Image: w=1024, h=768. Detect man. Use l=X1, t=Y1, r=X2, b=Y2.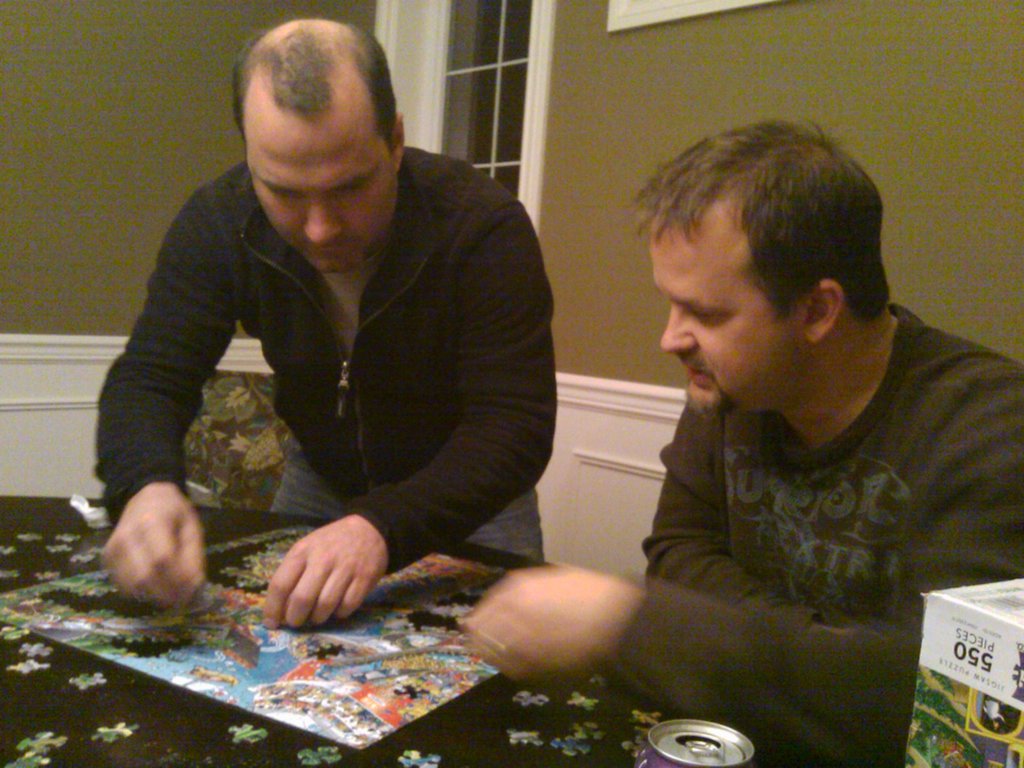
l=583, t=206, r=1014, b=676.
